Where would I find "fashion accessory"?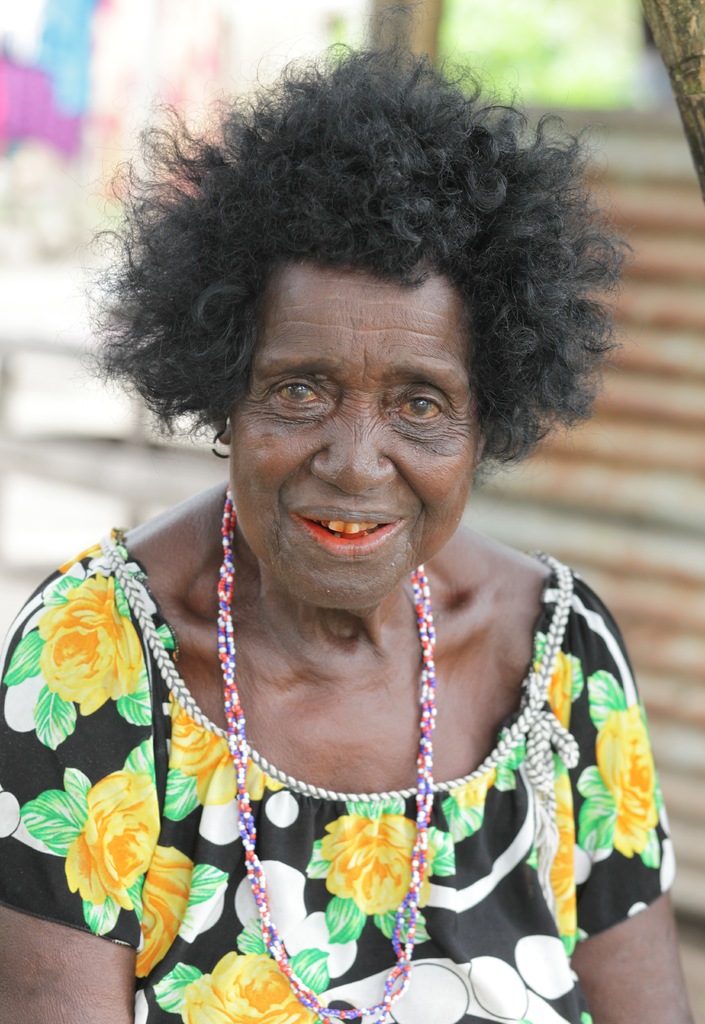
At l=211, t=412, r=236, b=460.
